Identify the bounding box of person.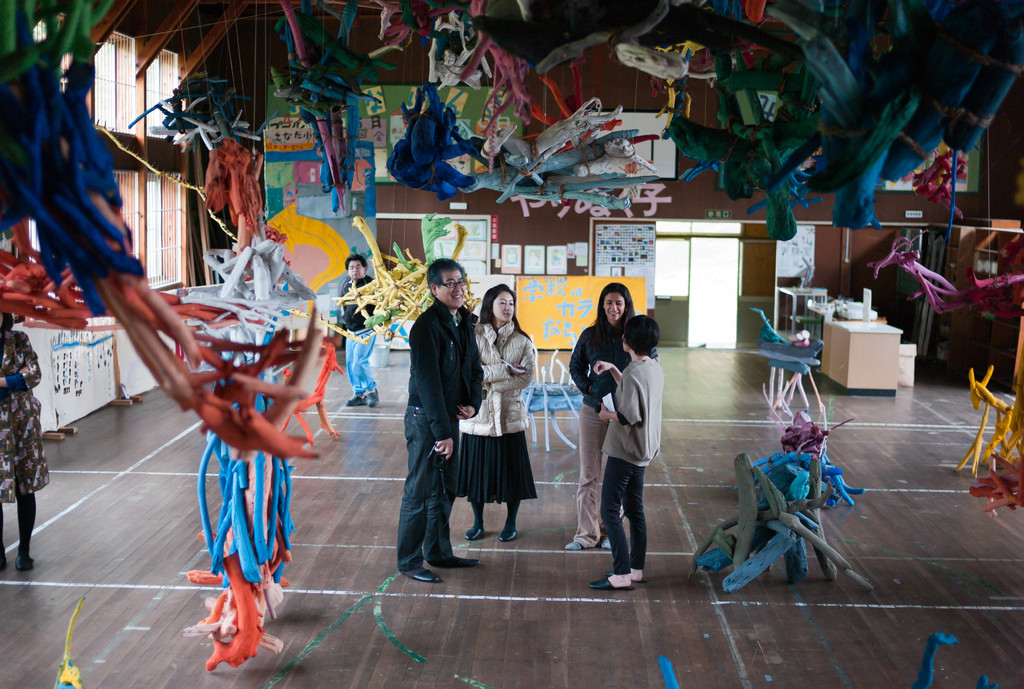
(left=405, top=261, right=480, bottom=582).
